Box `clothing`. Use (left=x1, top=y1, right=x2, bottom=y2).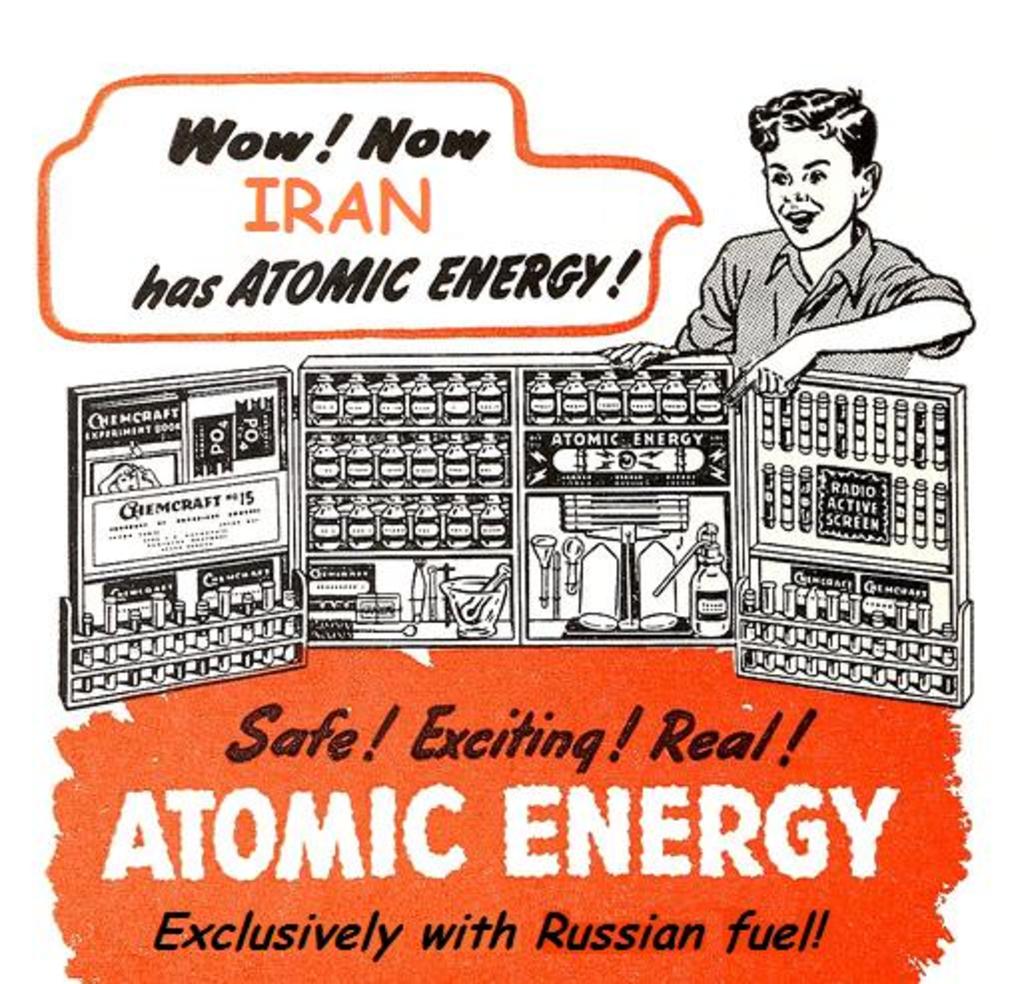
(left=661, top=220, right=960, bottom=405).
